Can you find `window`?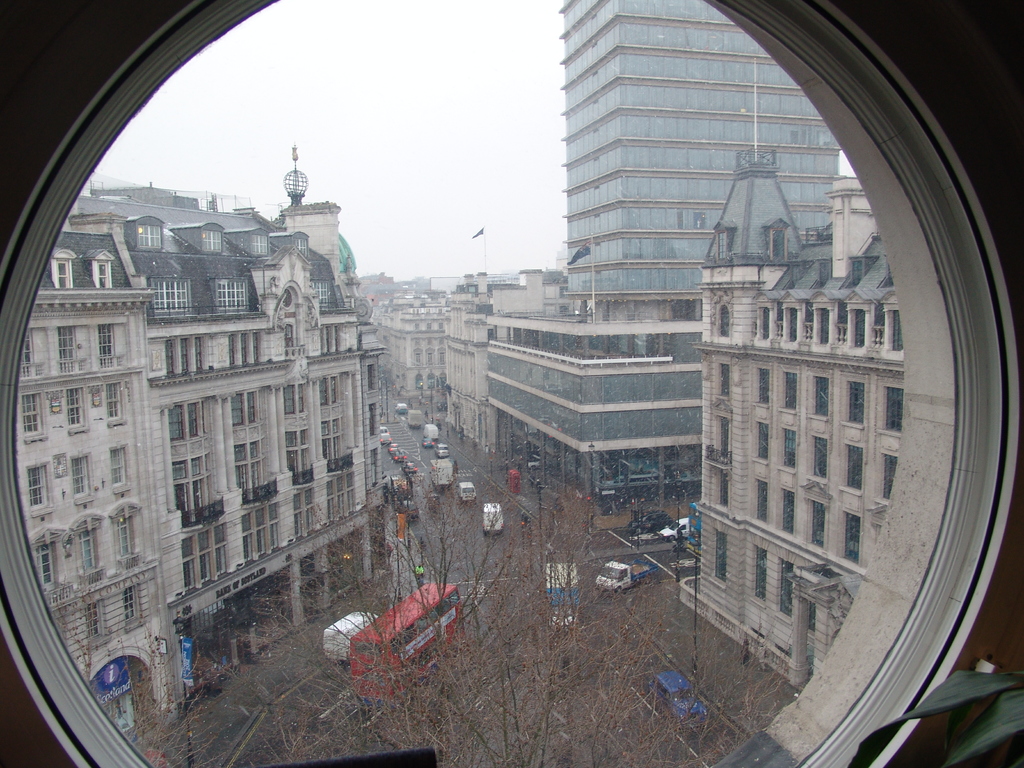
Yes, bounding box: left=847, top=515, right=861, bottom=567.
